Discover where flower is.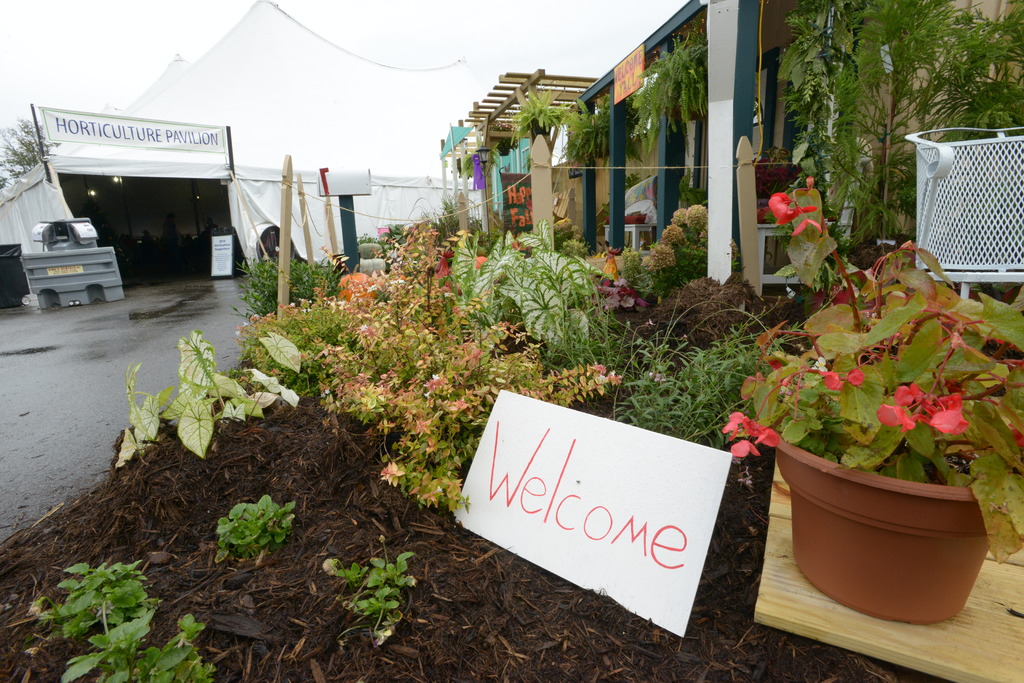
Discovered at left=720, top=411, right=749, bottom=444.
